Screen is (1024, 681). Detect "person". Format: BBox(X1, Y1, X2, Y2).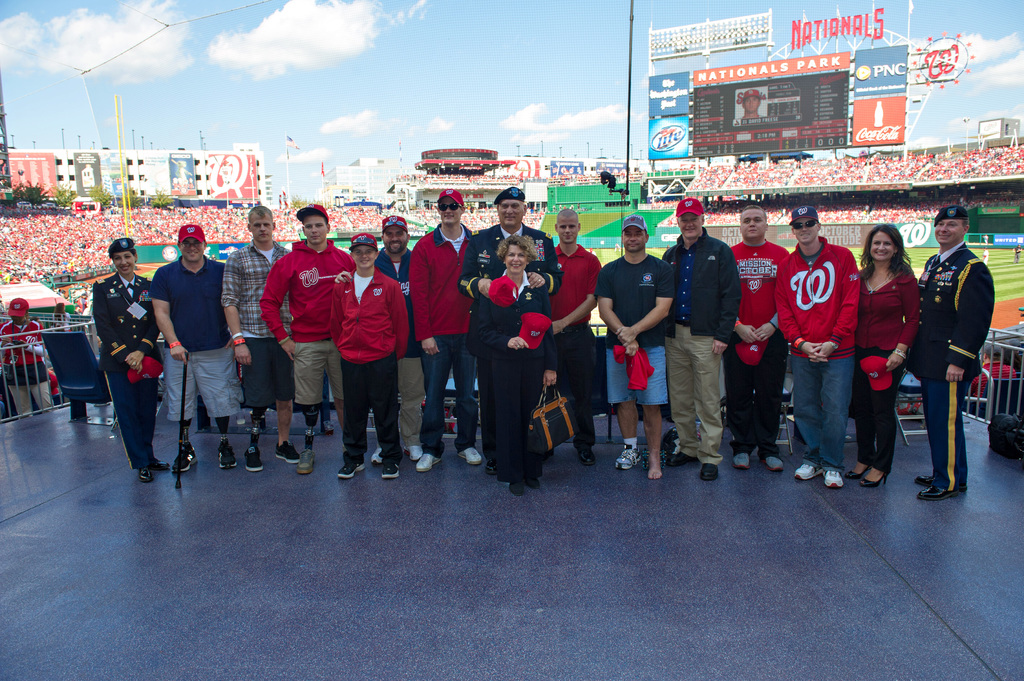
BBox(90, 235, 178, 487).
